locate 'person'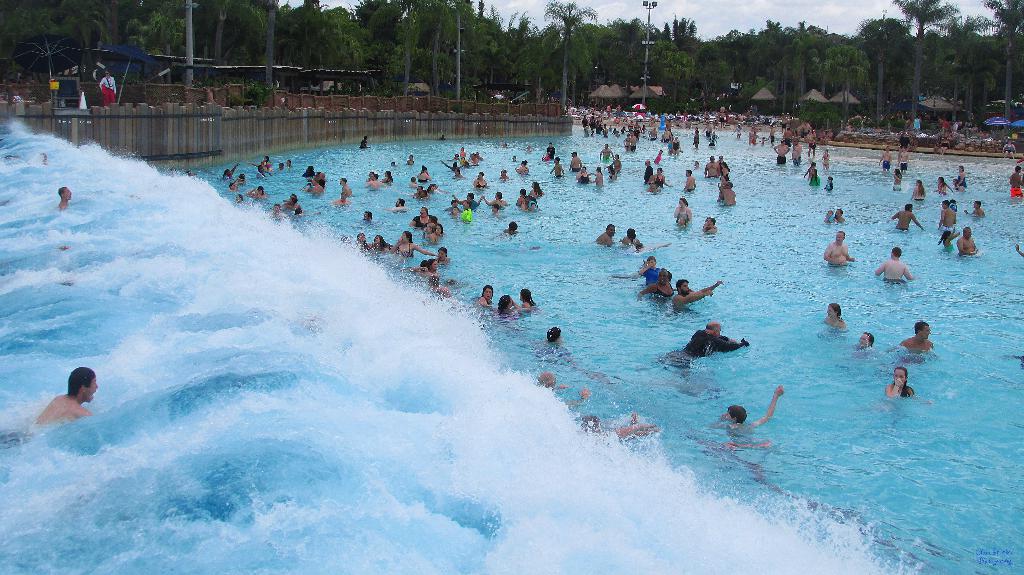
879, 147, 895, 173
